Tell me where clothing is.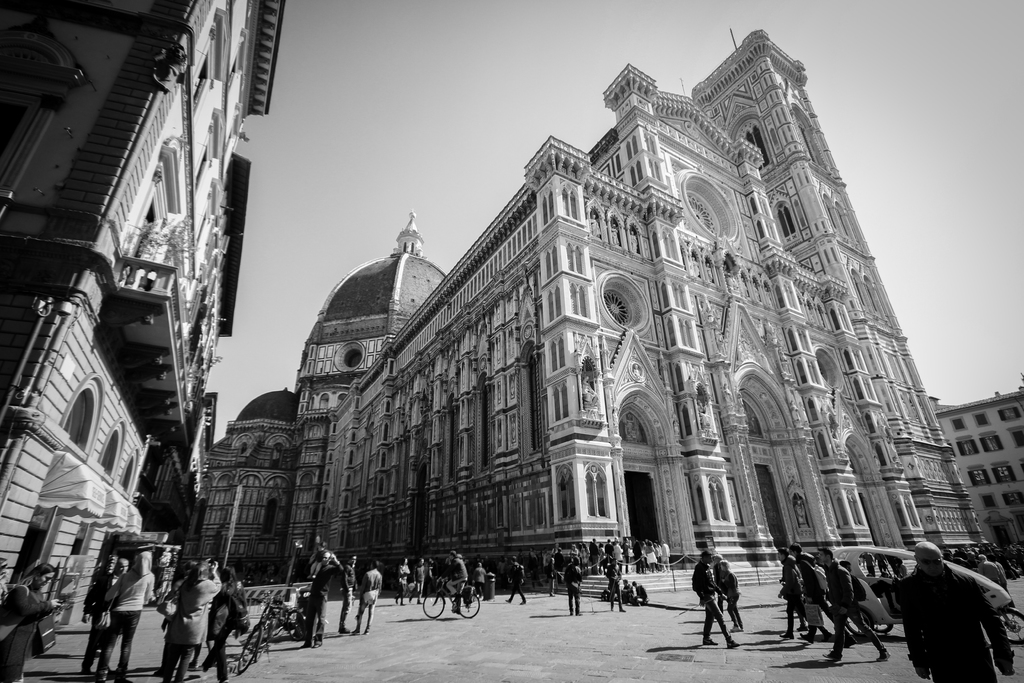
clothing is at x1=397 y1=564 x2=409 y2=604.
